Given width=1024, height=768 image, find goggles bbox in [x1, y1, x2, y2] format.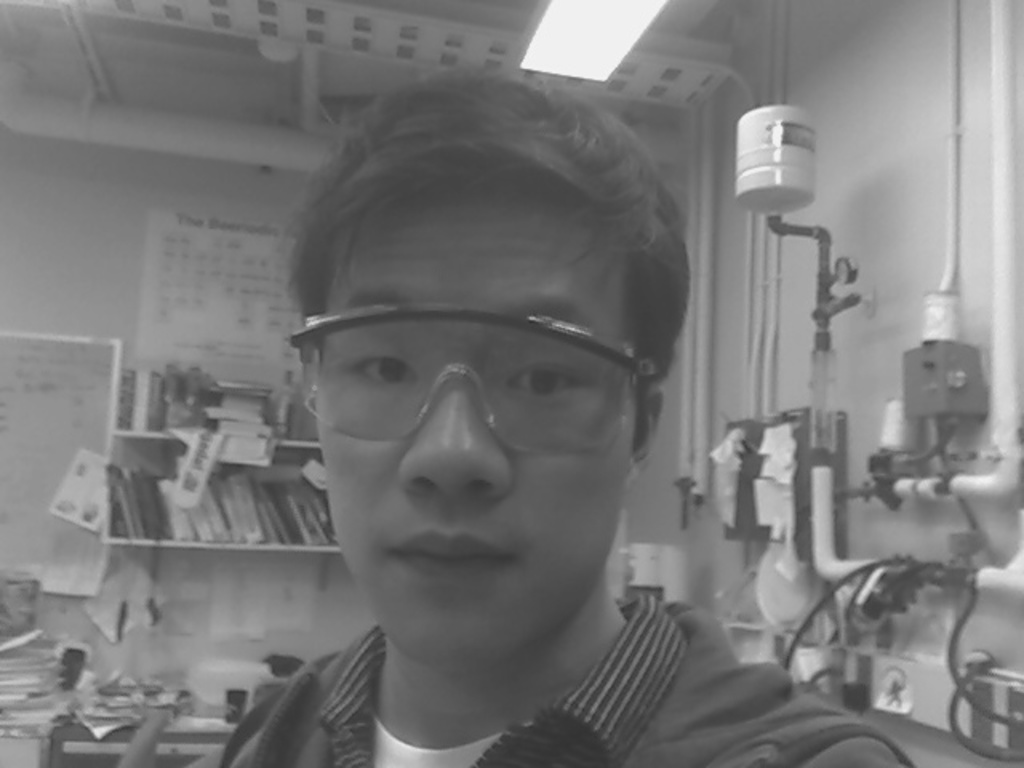
[285, 294, 605, 478].
